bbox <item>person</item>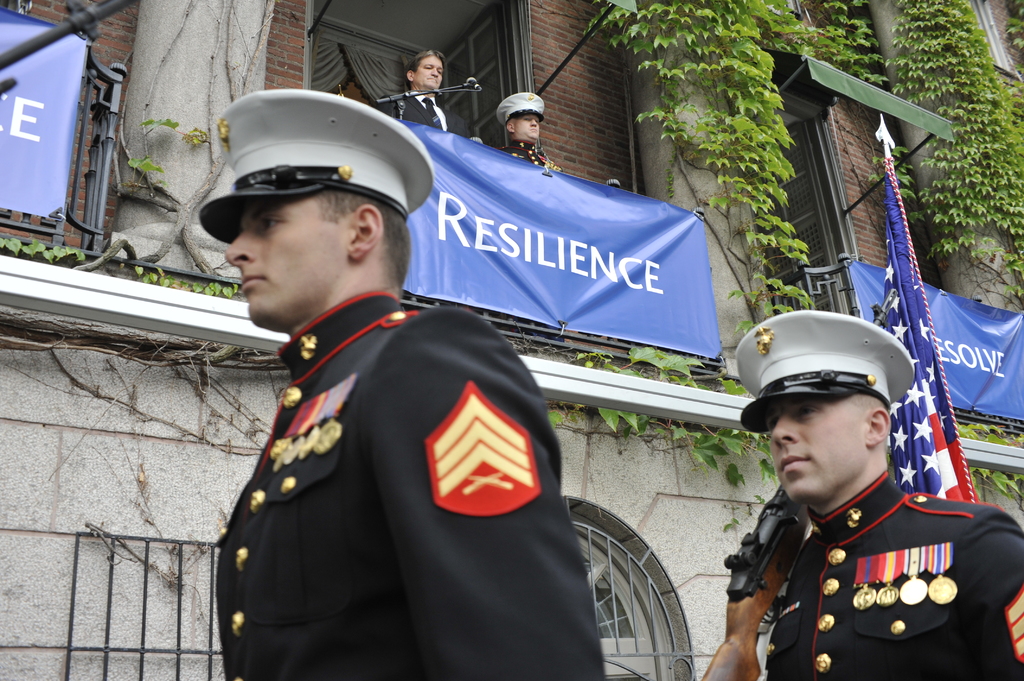
detection(390, 56, 436, 134)
